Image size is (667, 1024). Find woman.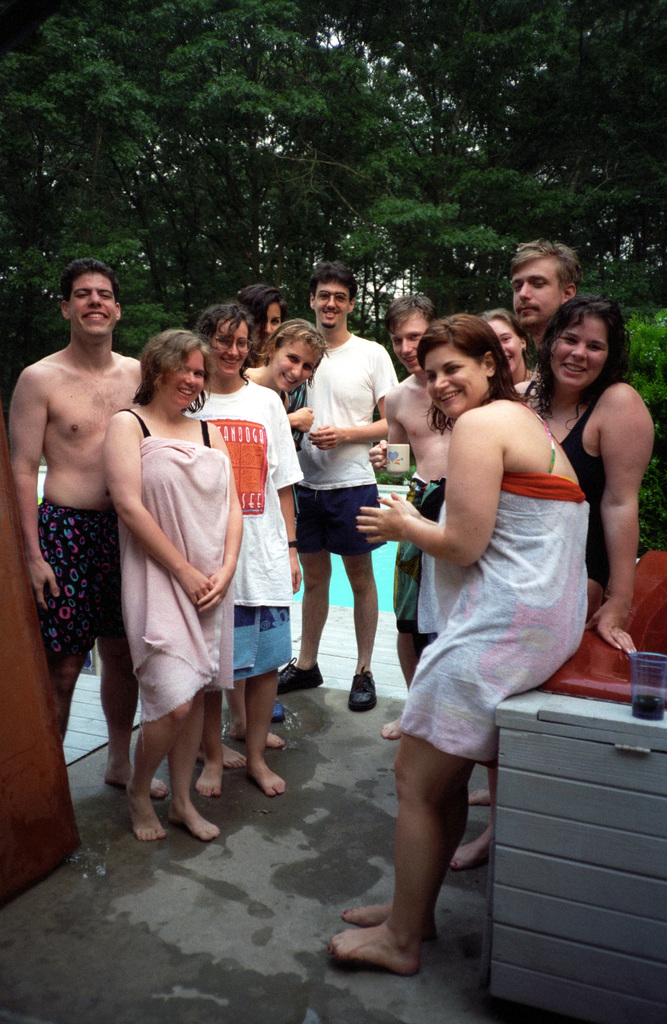
pyautogui.locateOnScreen(445, 291, 662, 879).
